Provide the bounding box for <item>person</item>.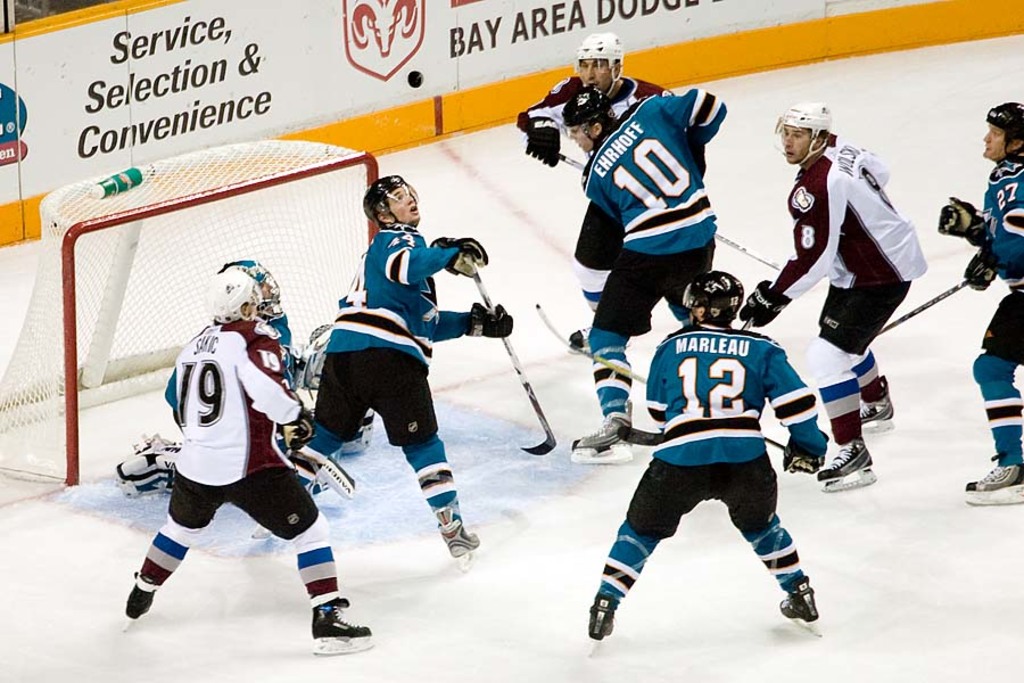
pyautogui.locateOnScreen(591, 269, 836, 664).
